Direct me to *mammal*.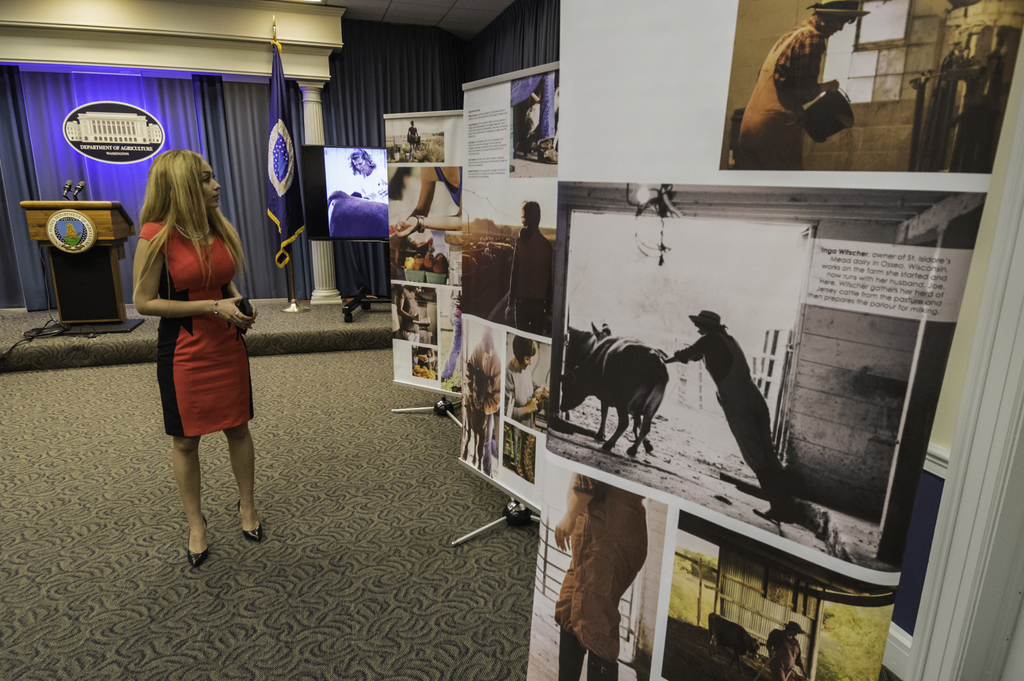
Direction: {"left": 346, "top": 147, "right": 391, "bottom": 205}.
